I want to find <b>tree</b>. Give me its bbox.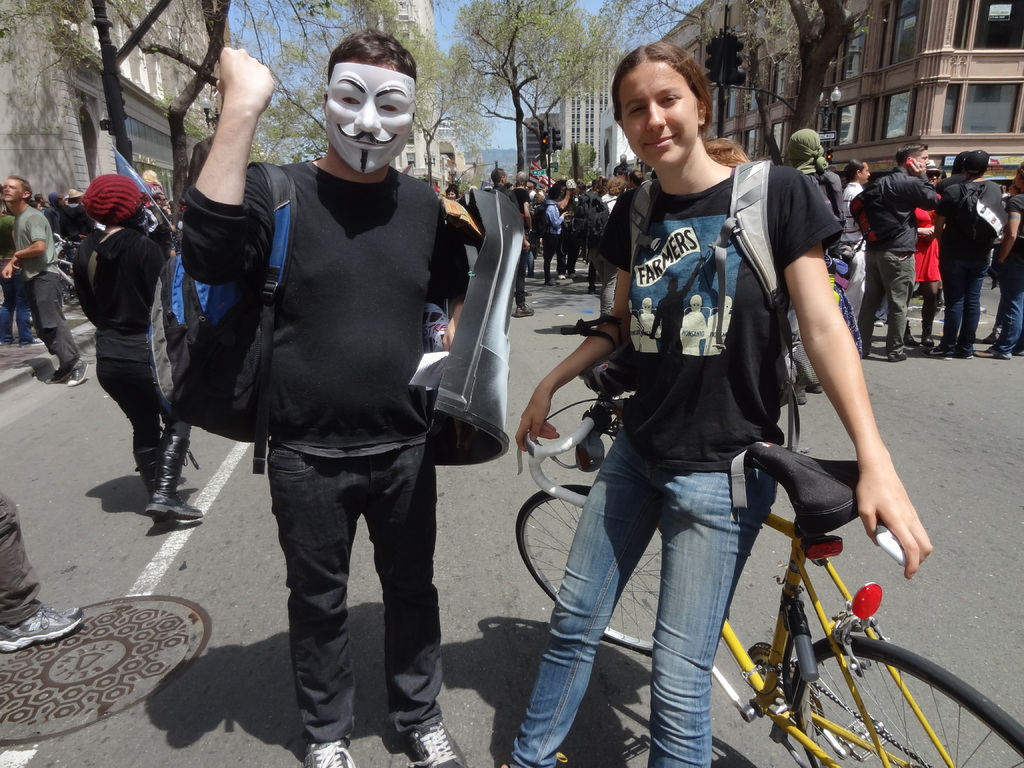
bbox=[435, 0, 627, 177].
